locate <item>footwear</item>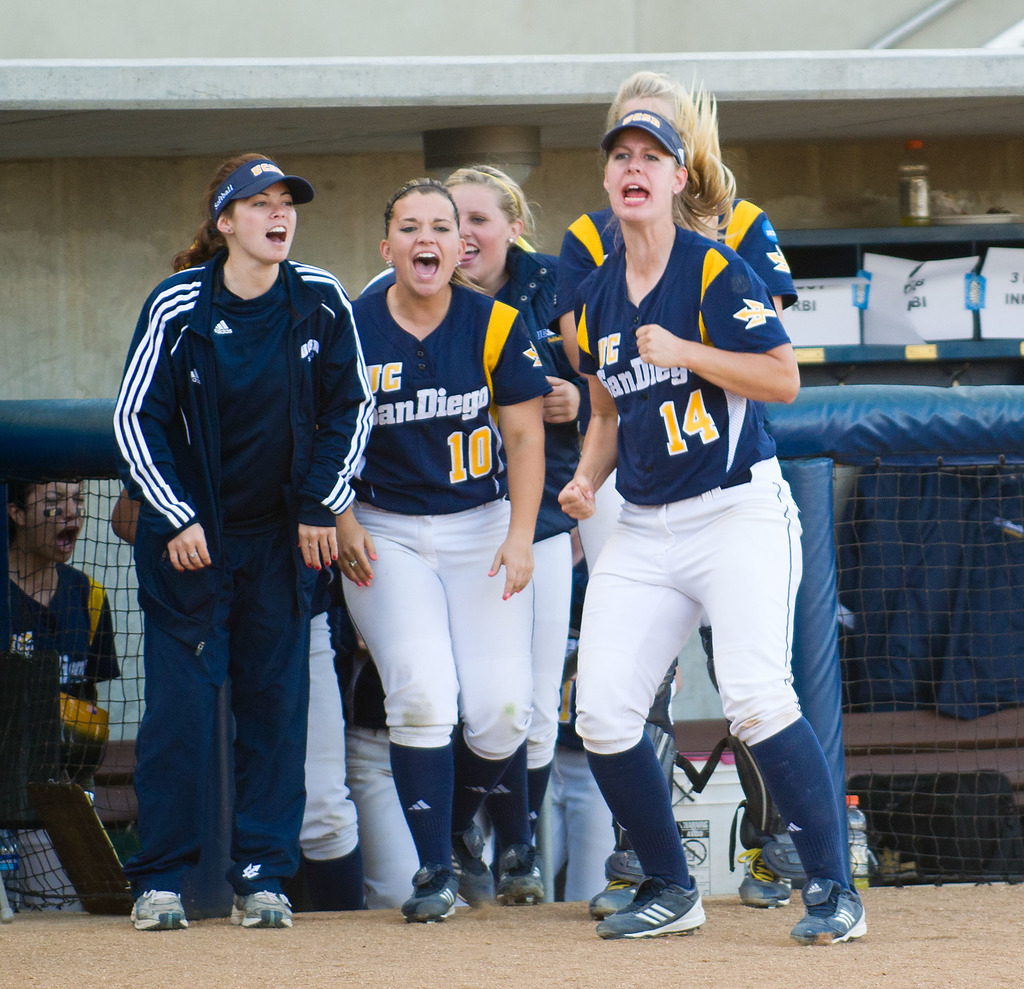
[left=499, top=846, right=552, bottom=911]
